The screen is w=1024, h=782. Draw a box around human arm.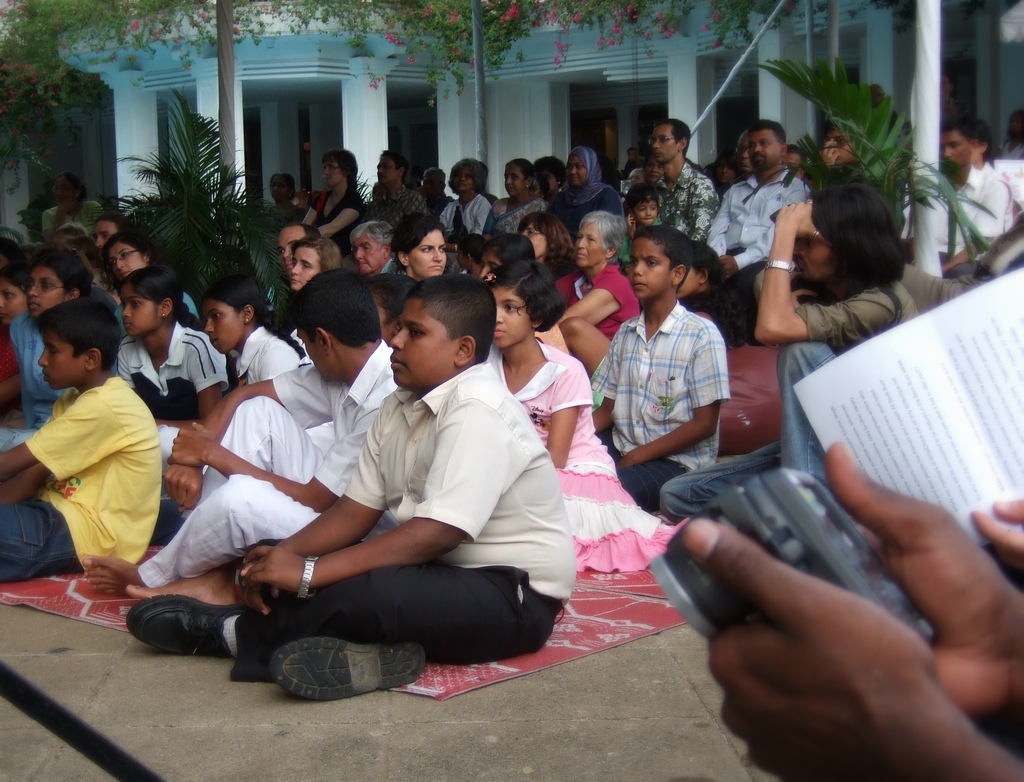
BBox(240, 396, 518, 599).
